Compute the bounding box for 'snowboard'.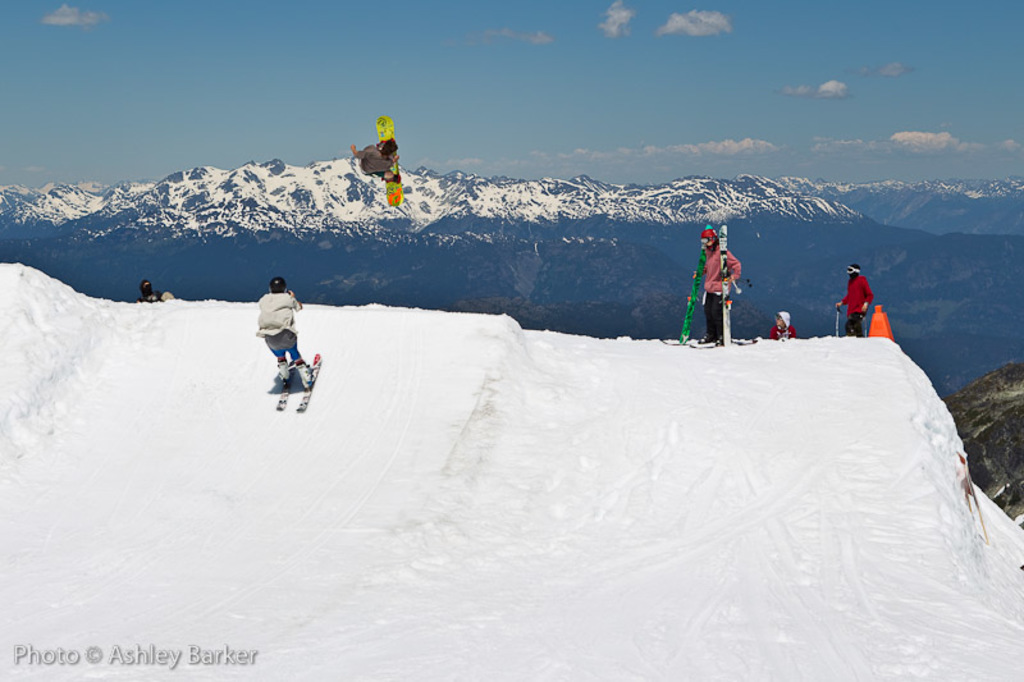
372, 115, 404, 206.
